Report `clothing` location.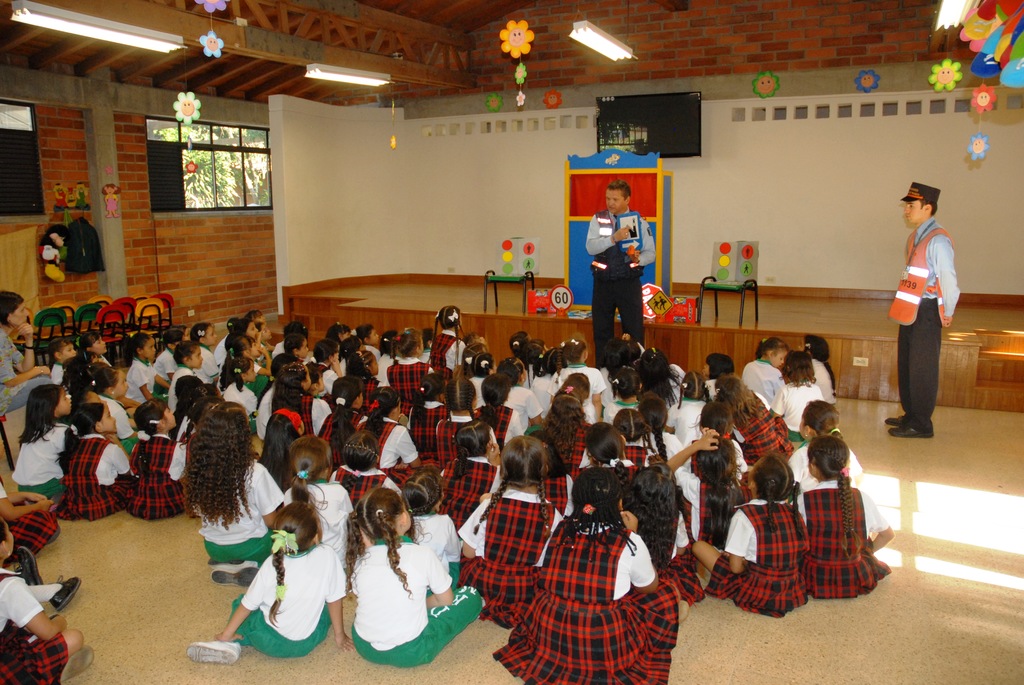
Report: 563/359/605/427.
